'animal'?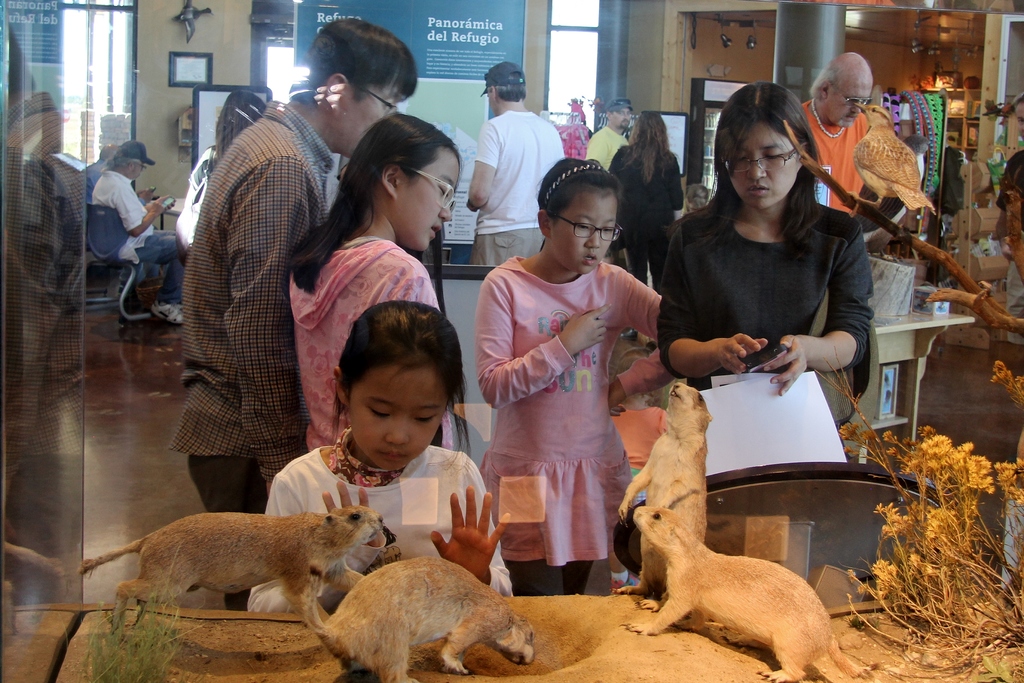
<region>612, 381, 717, 611</region>
